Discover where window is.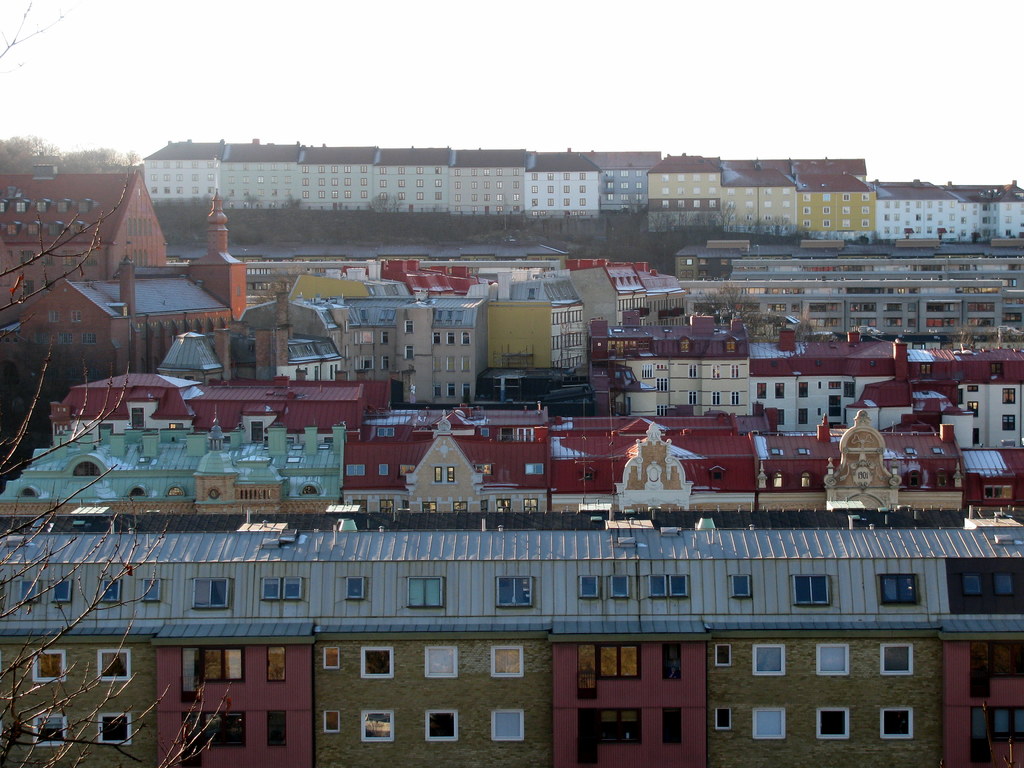
Discovered at (95,712,132,744).
